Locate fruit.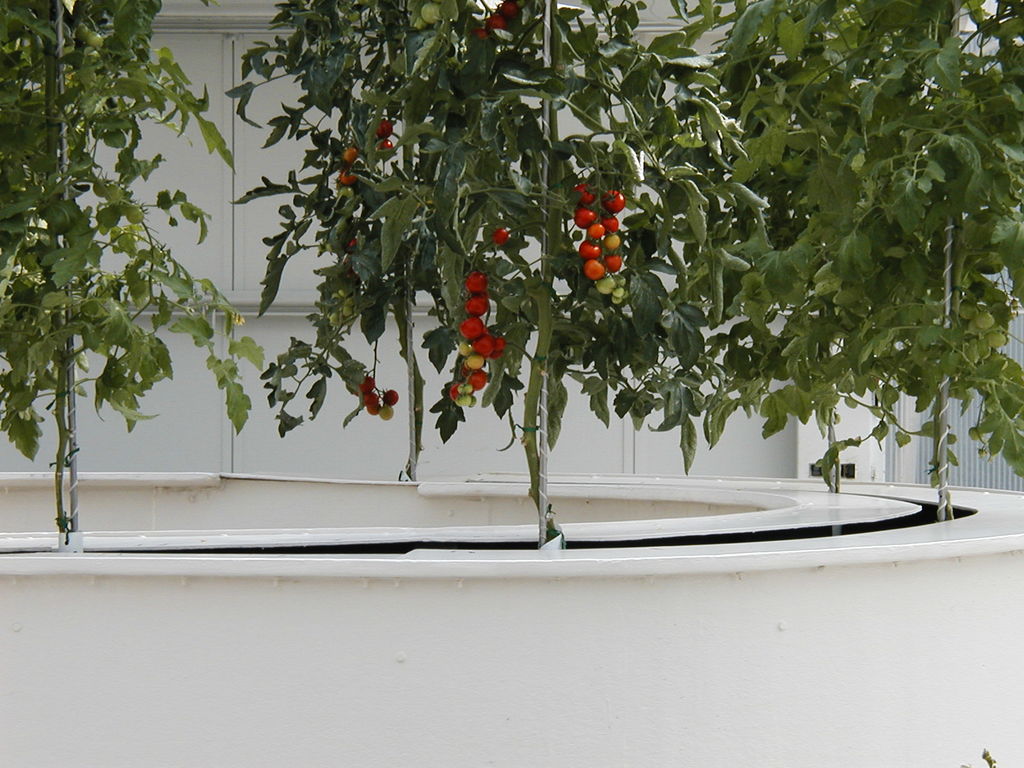
Bounding box: locate(346, 172, 364, 181).
